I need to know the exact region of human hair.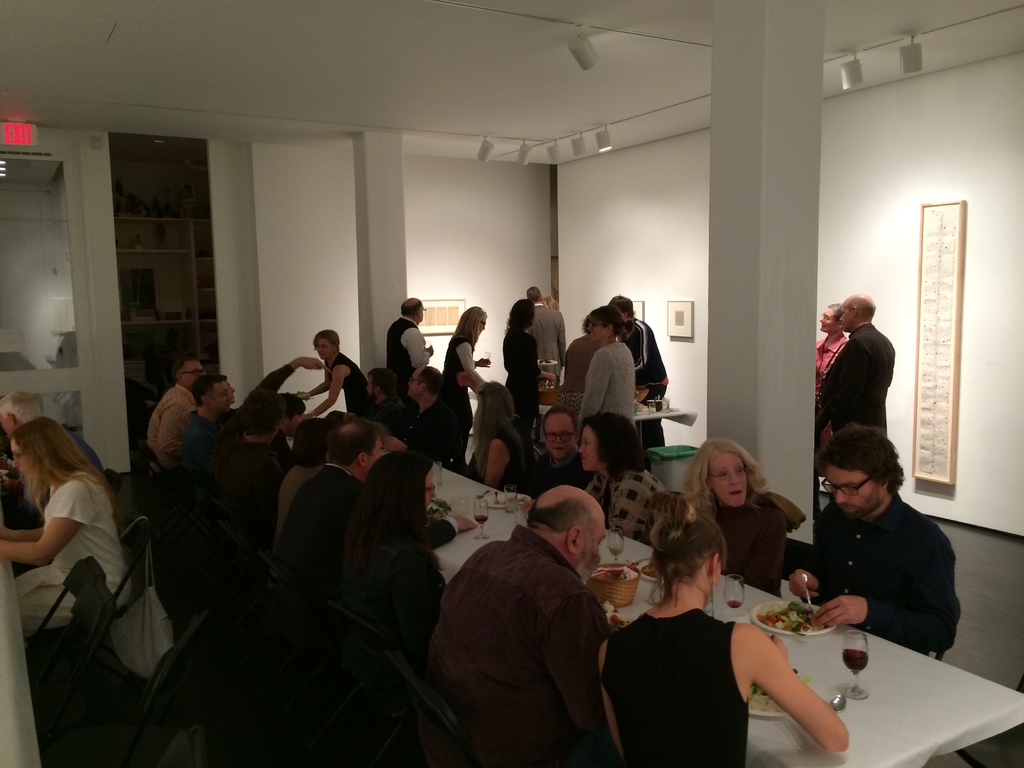
Region: x1=170 y1=352 x2=198 y2=378.
